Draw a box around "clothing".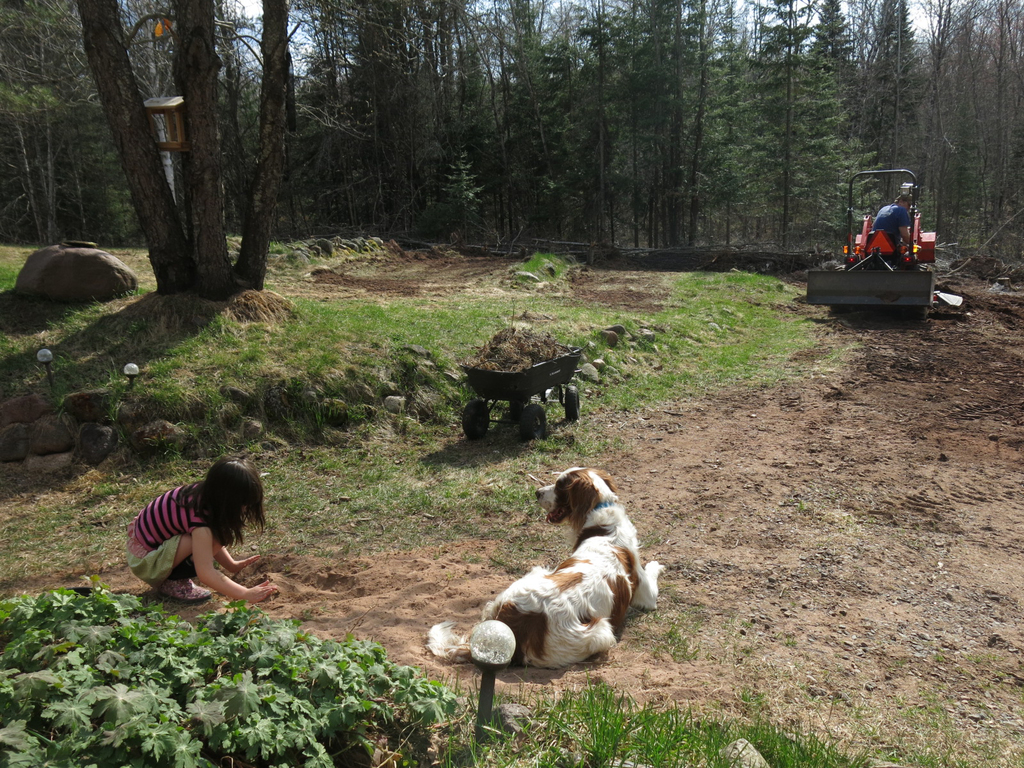
[x1=869, y1=204, x2=910, y2=246].
